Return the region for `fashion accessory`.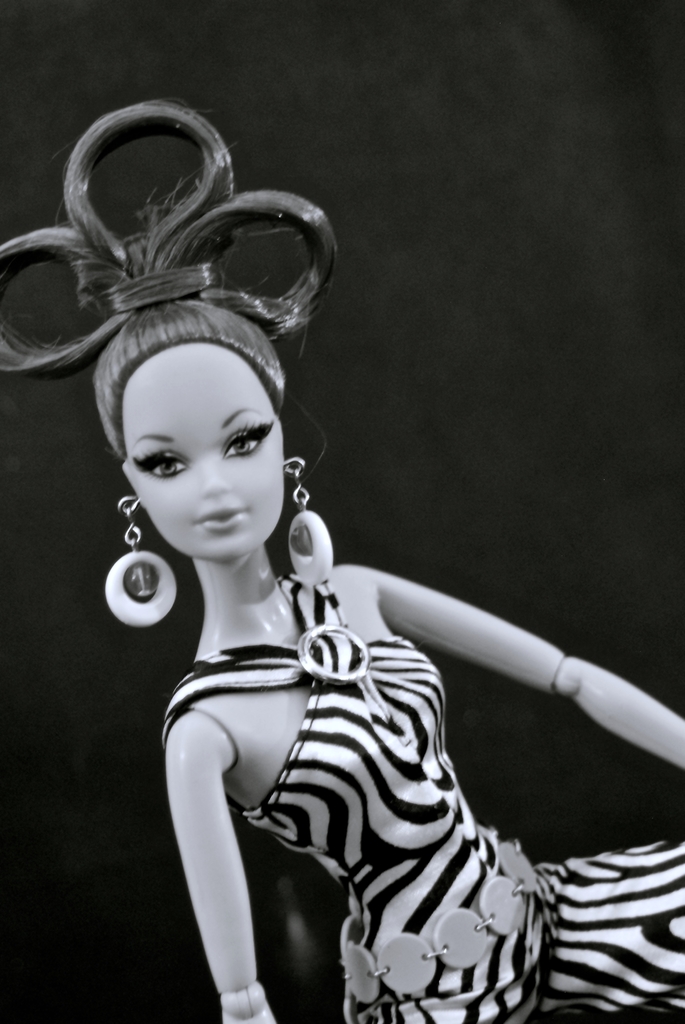
(left=105, top=493, right=180, bottom=631).
